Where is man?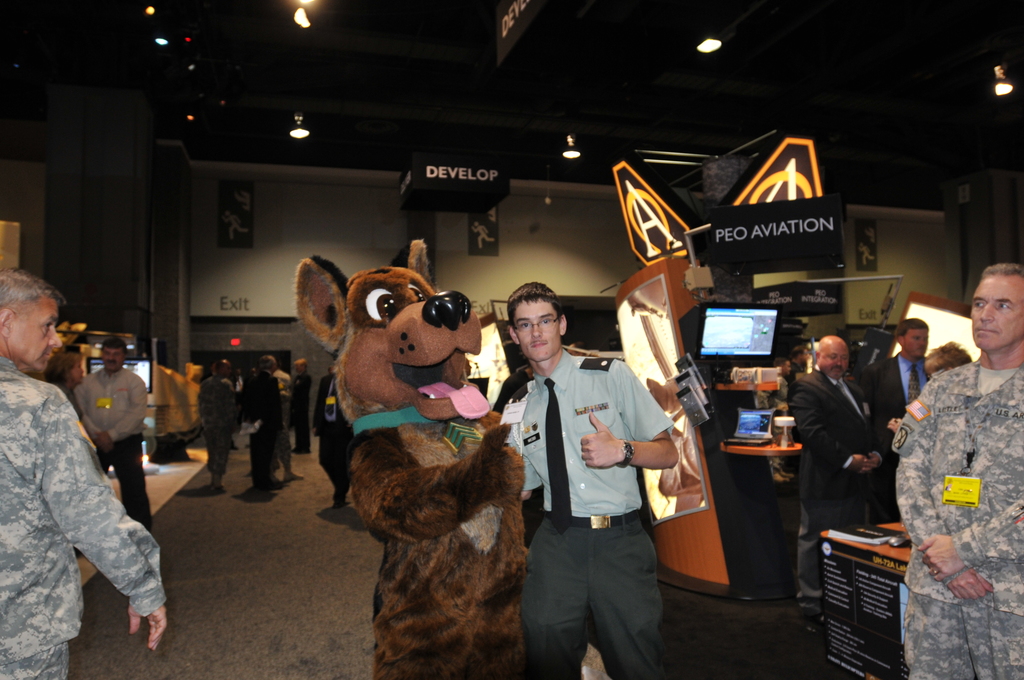
(left=772, top=356, right=799, bottom=479).
